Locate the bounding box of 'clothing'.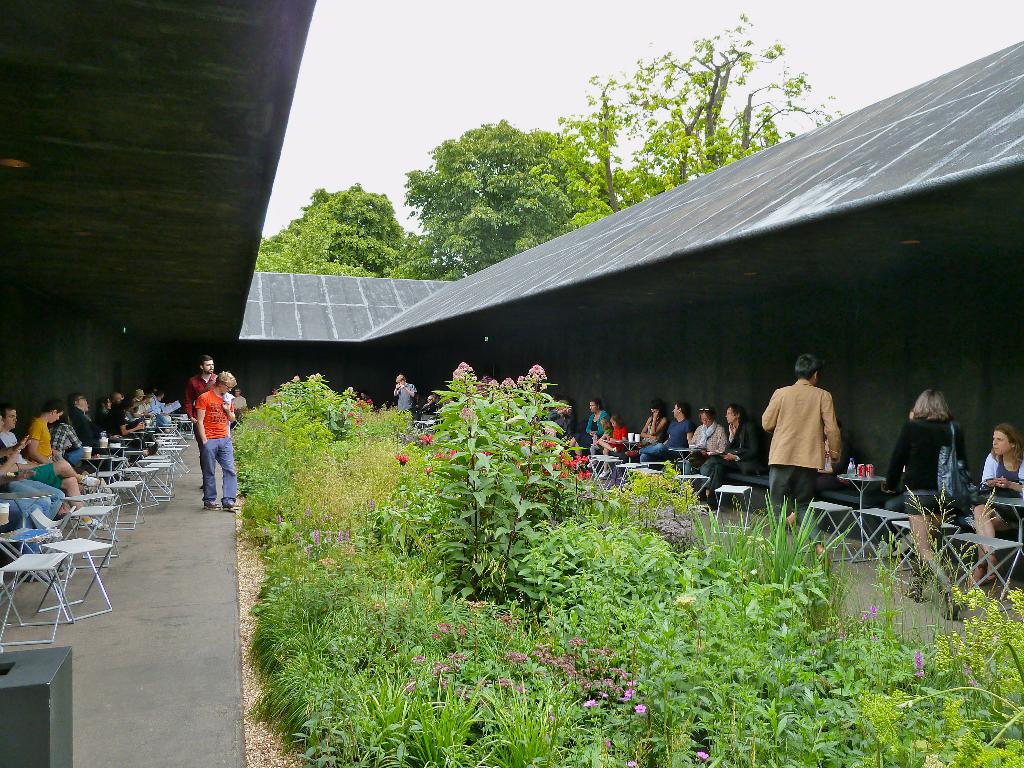
Bounding box: bbox=(588, 429, 611, 457).
